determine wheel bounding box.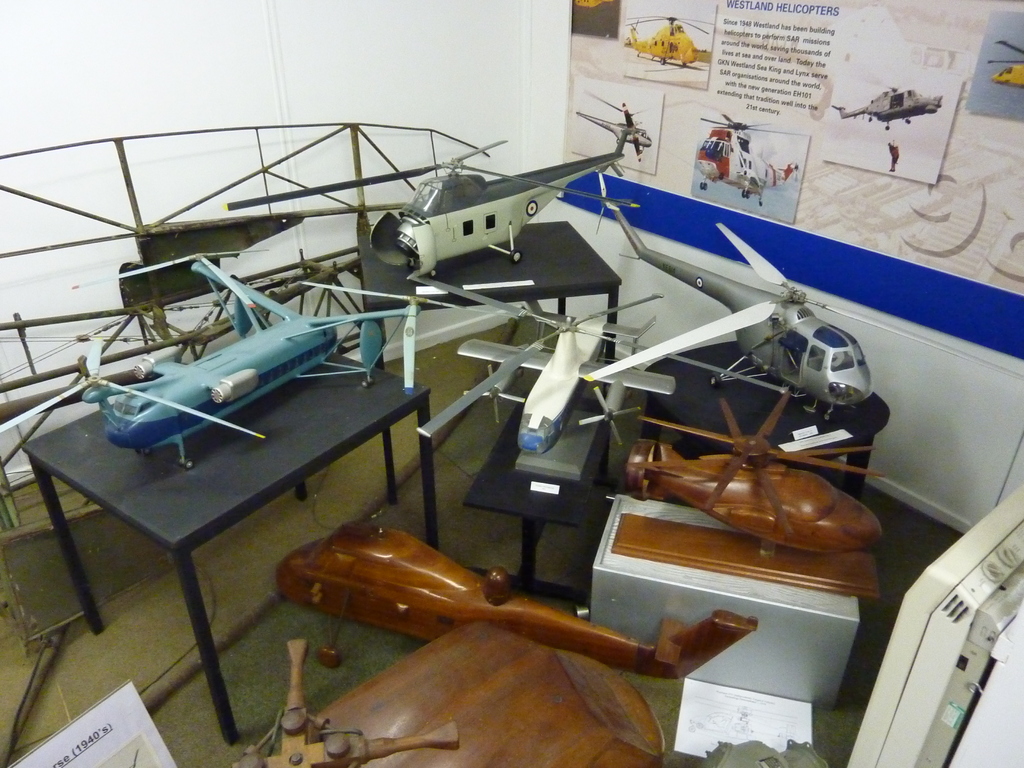
Determined: select_region(697, 182, 705, 188).
